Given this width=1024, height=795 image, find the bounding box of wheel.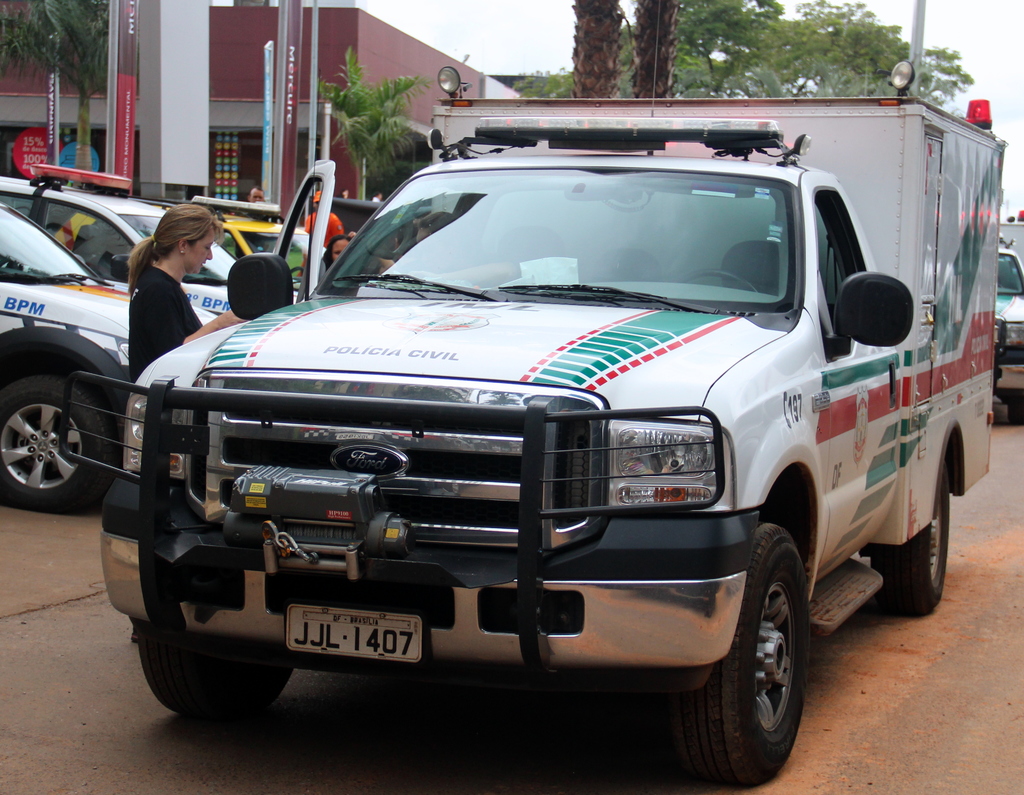
[x1=1004, y1=383, x2=1023, y2=428].
